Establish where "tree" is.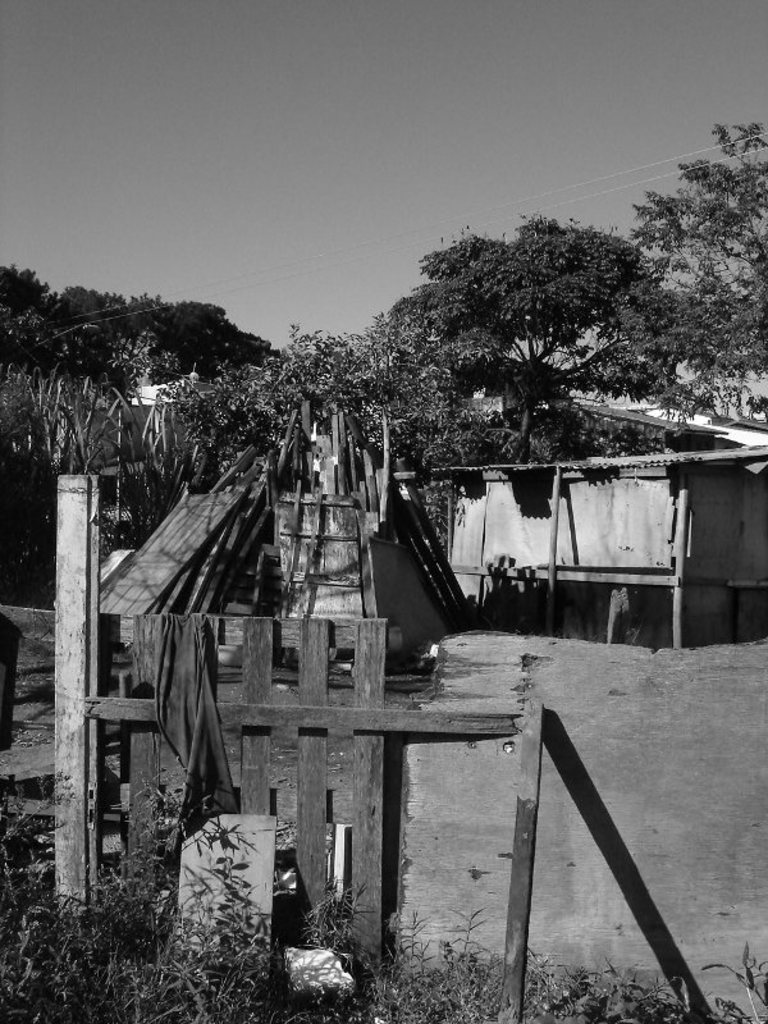
Established at {"left": 621, "top": 123, "right": 767, "bottom": 417}.
